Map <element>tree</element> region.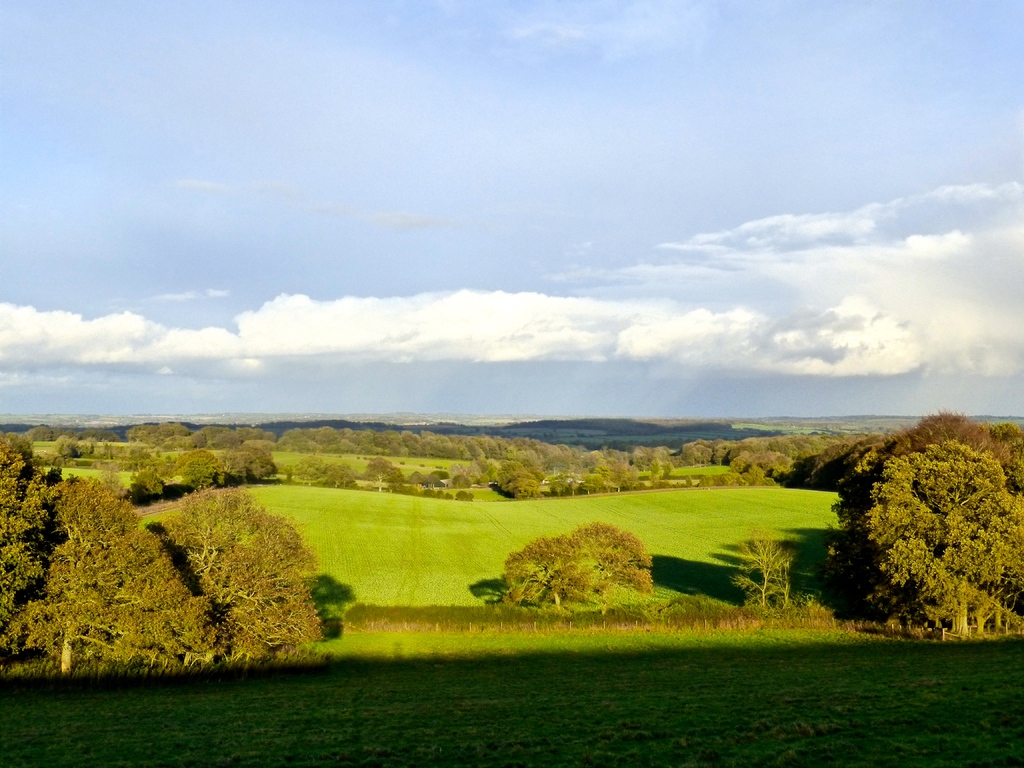
Mapped to [x1=55, y1=434, x2=96, y2=464].
